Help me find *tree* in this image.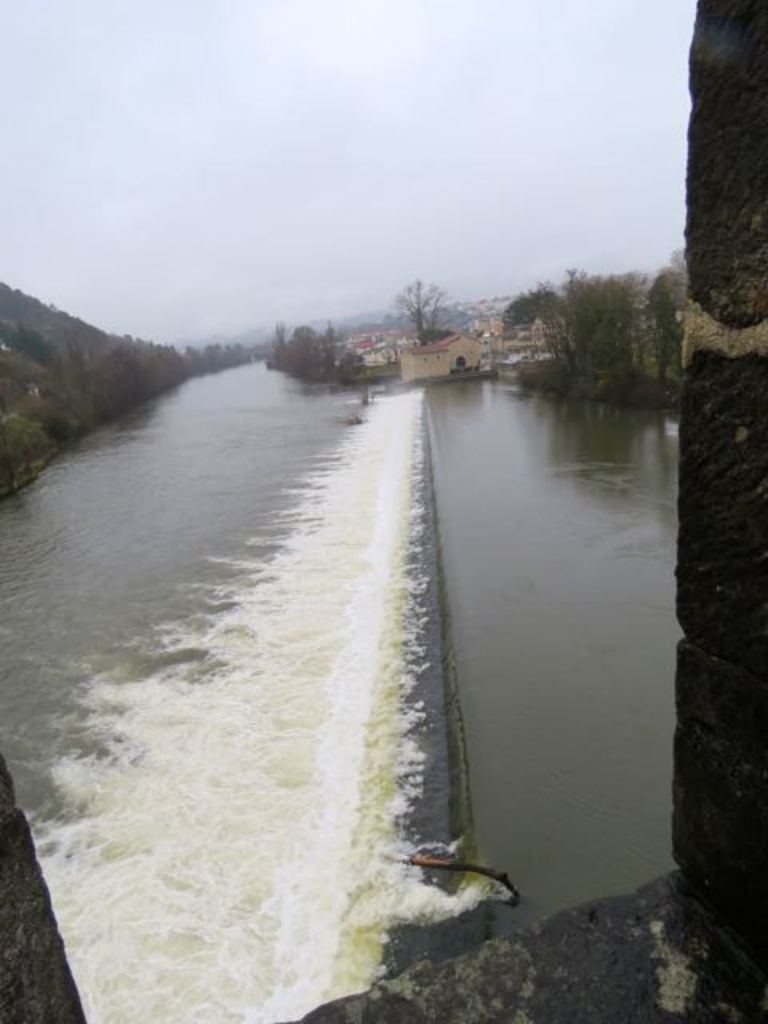
Found it: BBox(389, 278, 450, 346).
